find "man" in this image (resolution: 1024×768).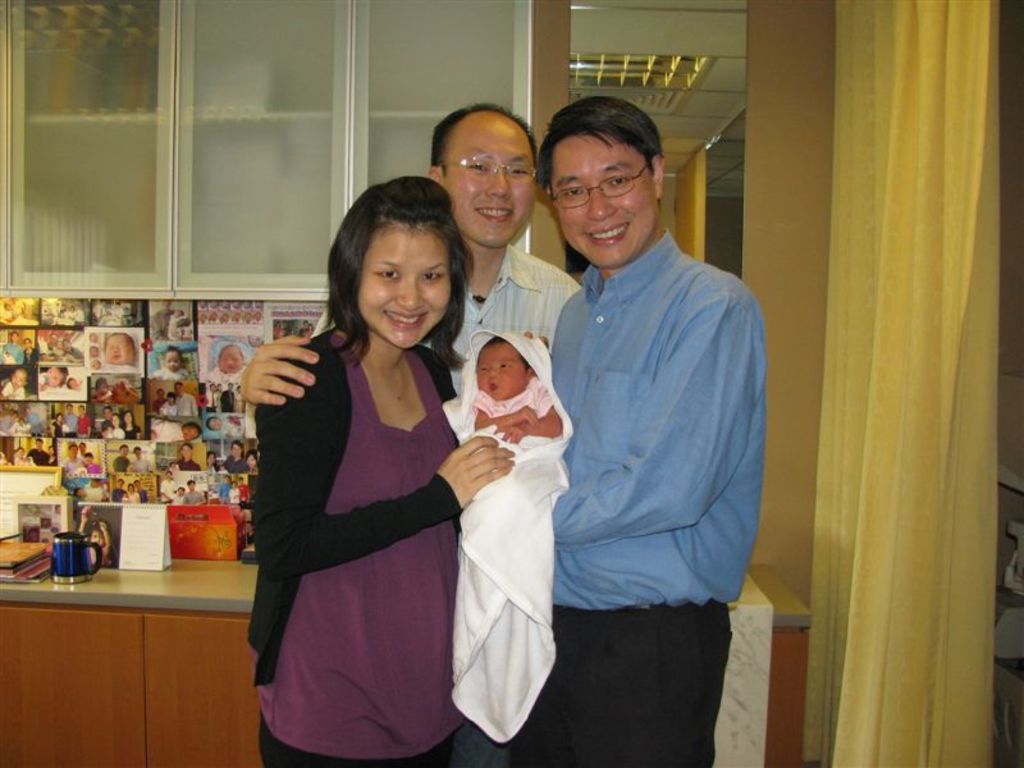
select_region(236, 101, 580, 404).
